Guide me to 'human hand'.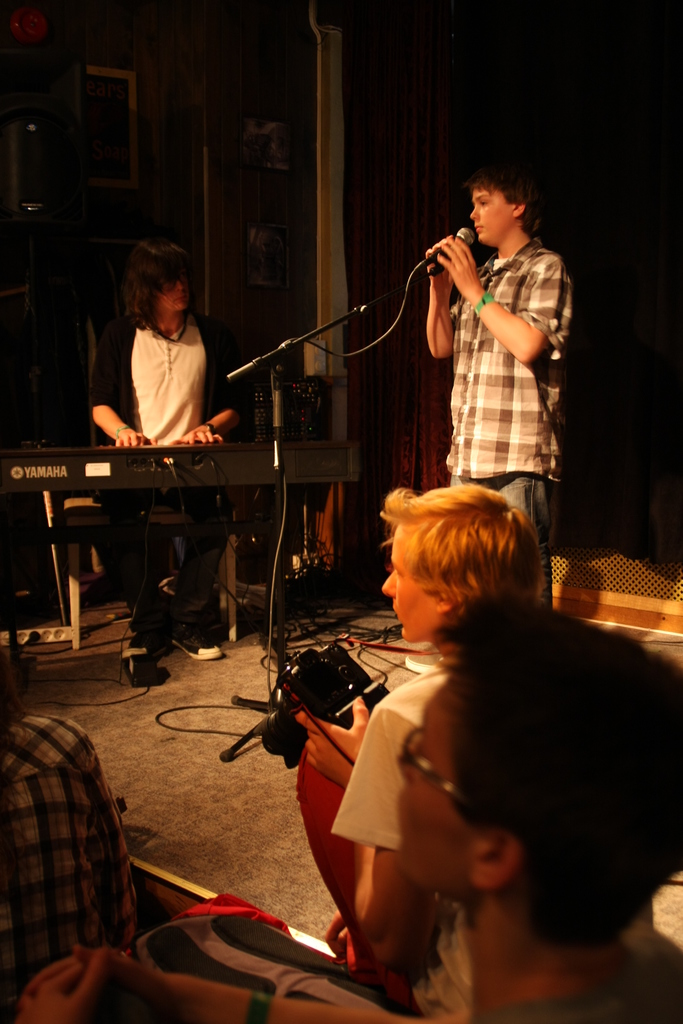
Guidance: rect(170, 426, 227, 445).
